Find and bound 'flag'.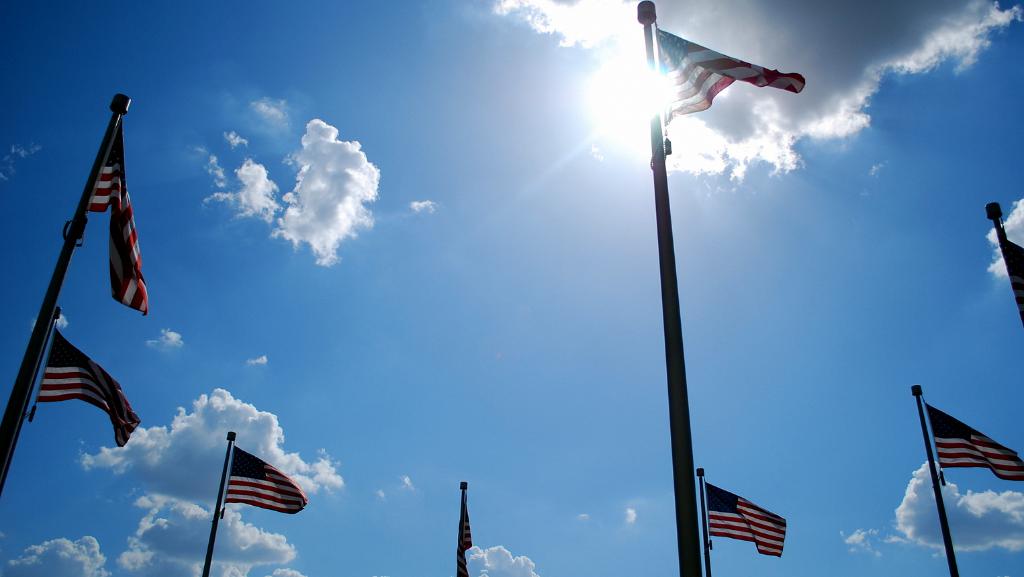
Bound: rect(922, 402, 1023, 487).
